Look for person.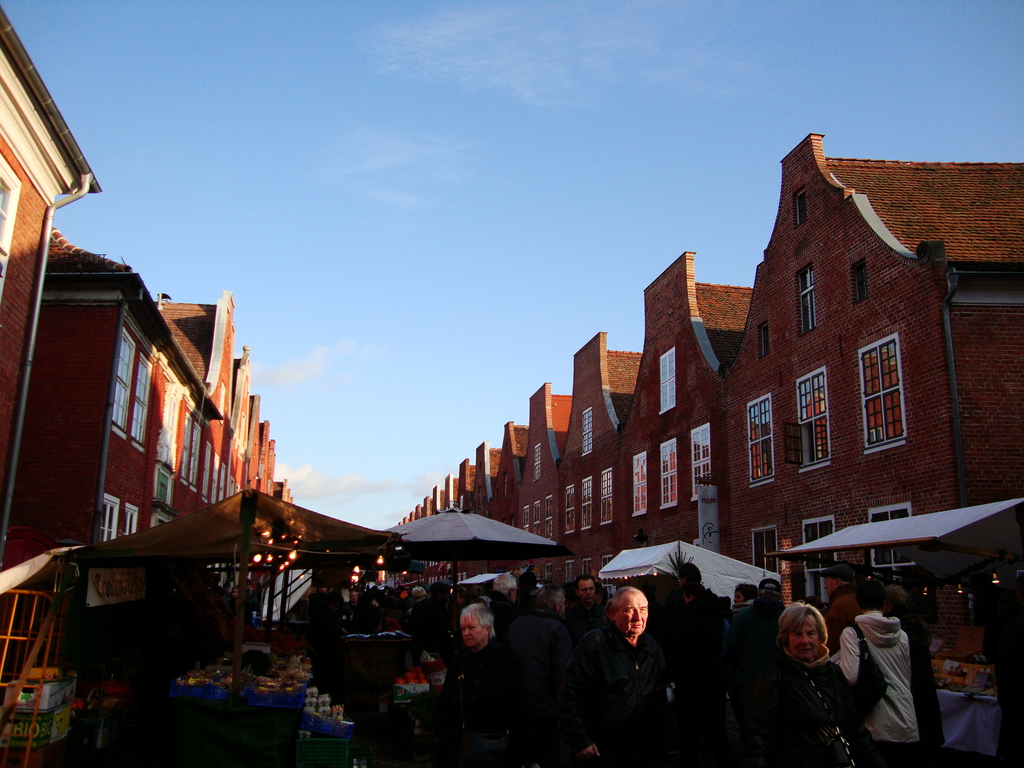
Found: crop(666, 558, 732, 717).
